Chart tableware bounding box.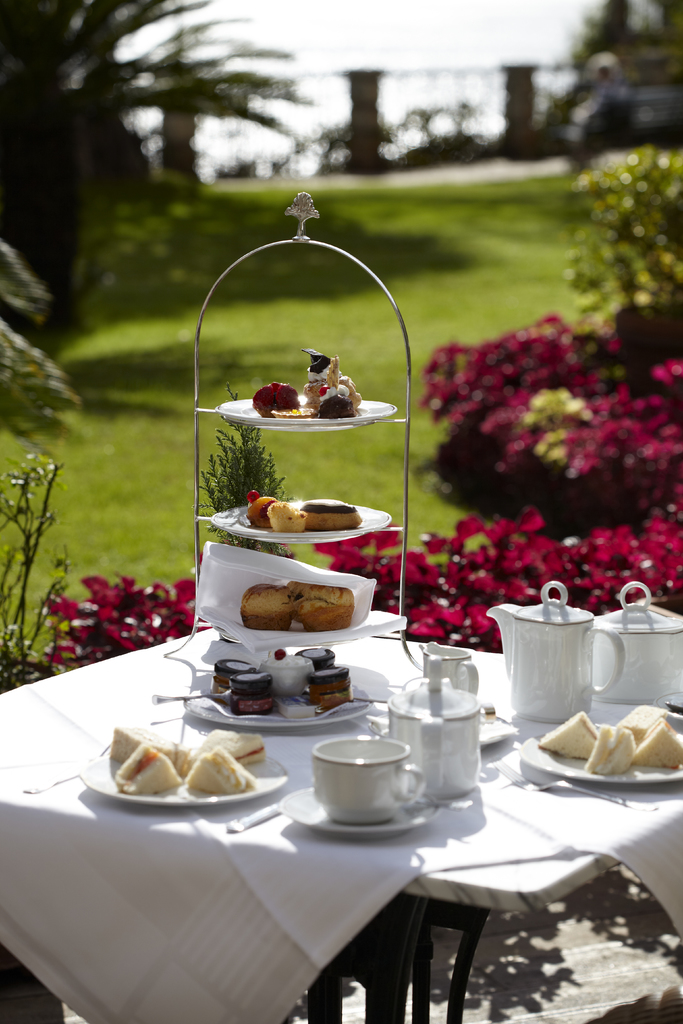
Charted: [78,739,288,805].
